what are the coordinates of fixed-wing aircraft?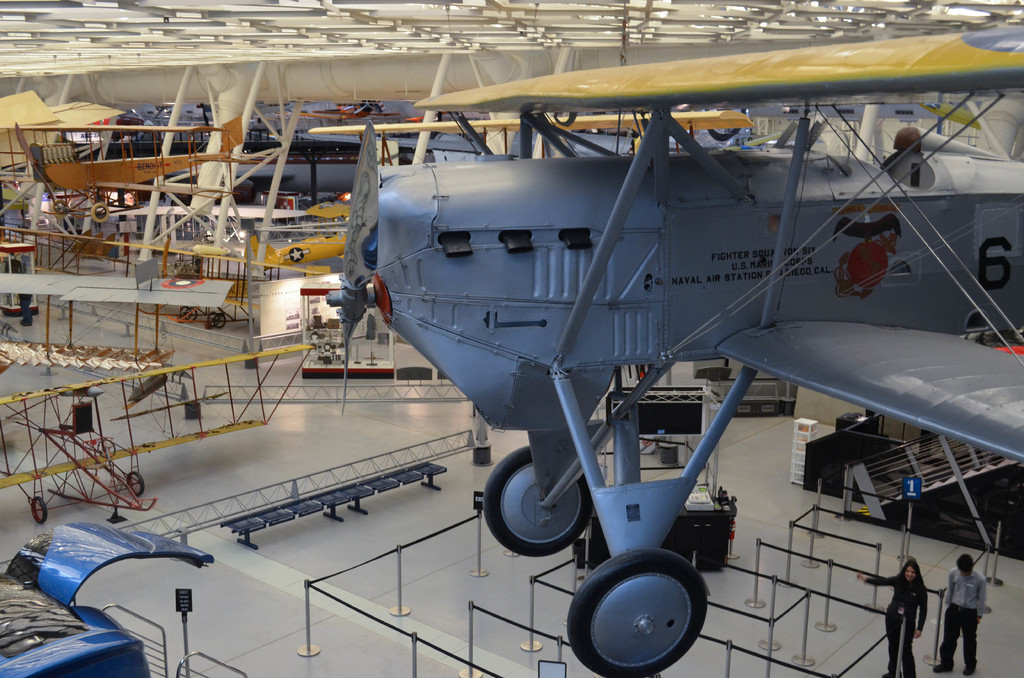
x1=350 y1=39 x2=1023 y2=676.
